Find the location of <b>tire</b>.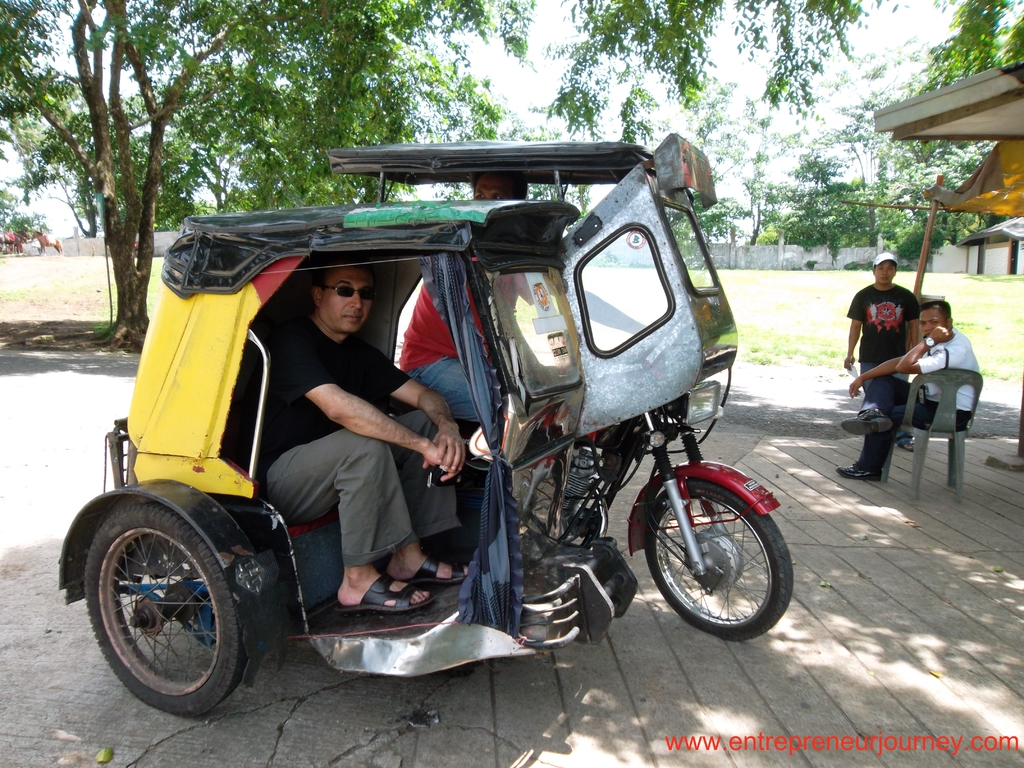
Location: 72,488,259,718.
